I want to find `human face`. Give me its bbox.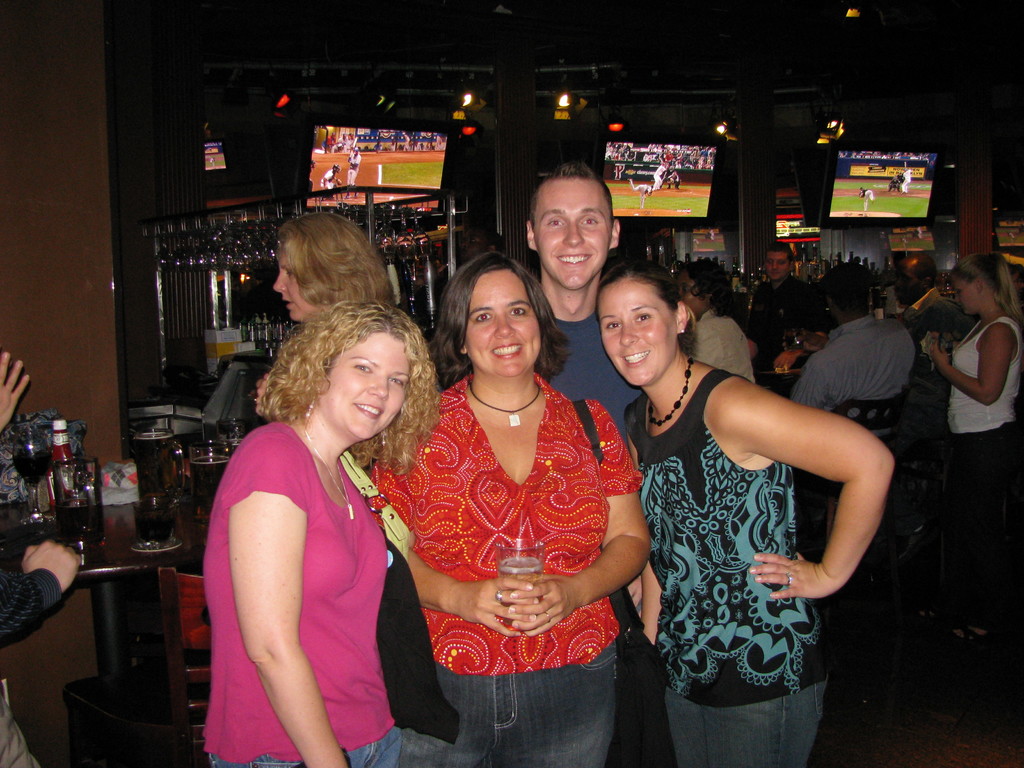
box=[467, 273, 542, 376].
